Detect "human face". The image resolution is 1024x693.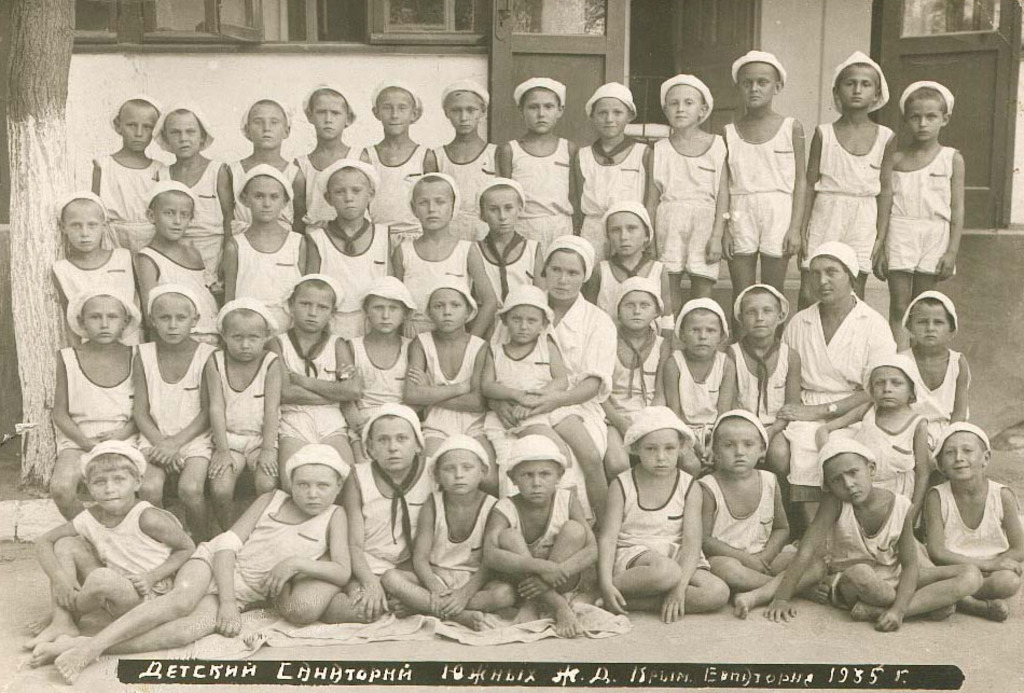
box=[162, 111, 199, 149].
